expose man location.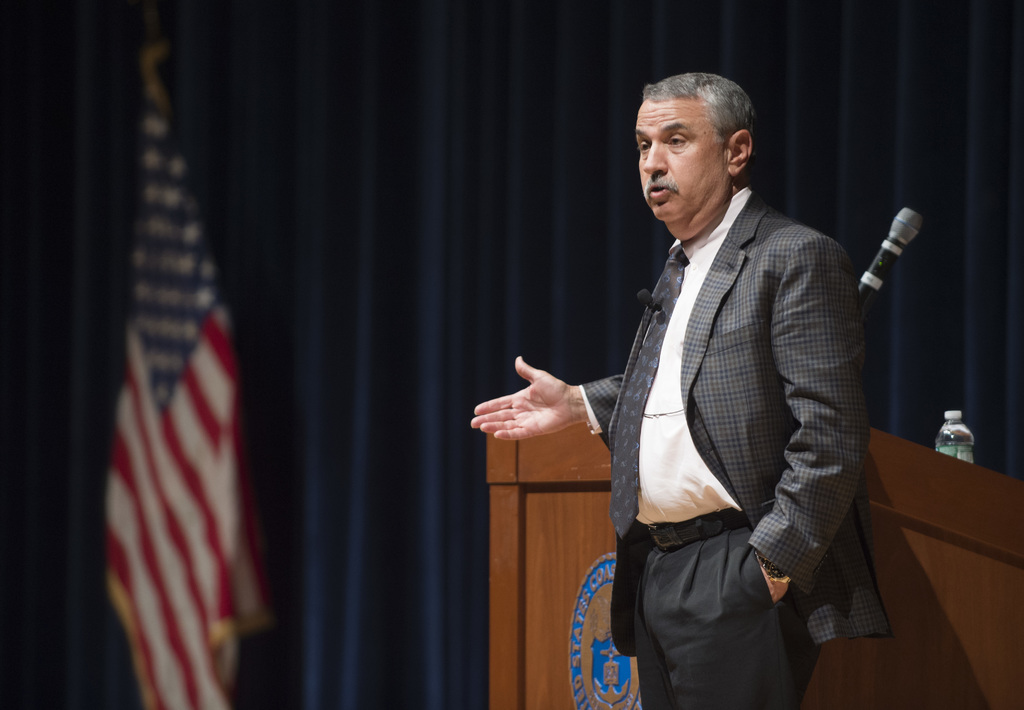
Exposed at bbox=[508, 60, 897, 688].
